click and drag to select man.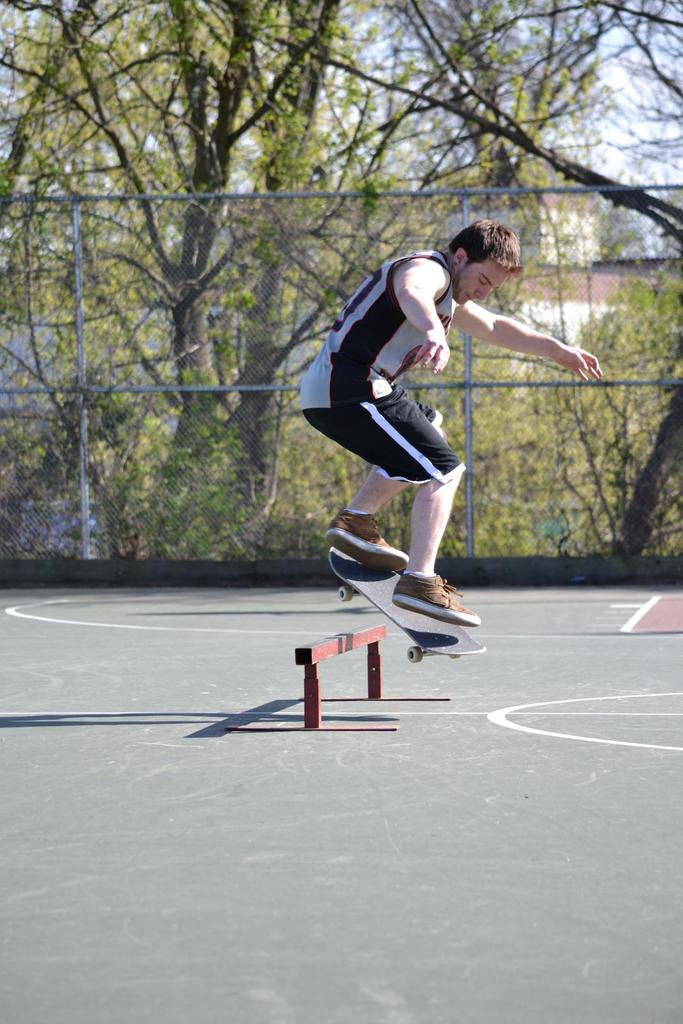
Selection: {"left": 283, "top": 219, "right": 596, "bottom": 633}.
